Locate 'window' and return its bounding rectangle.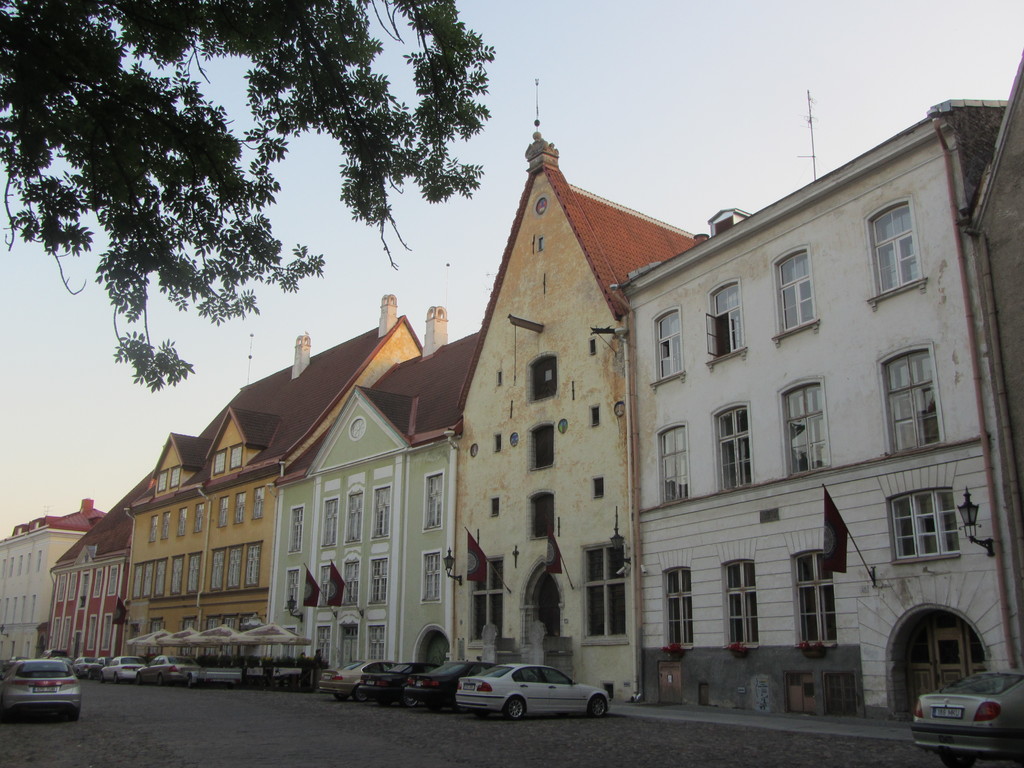
340/624/358/672.
